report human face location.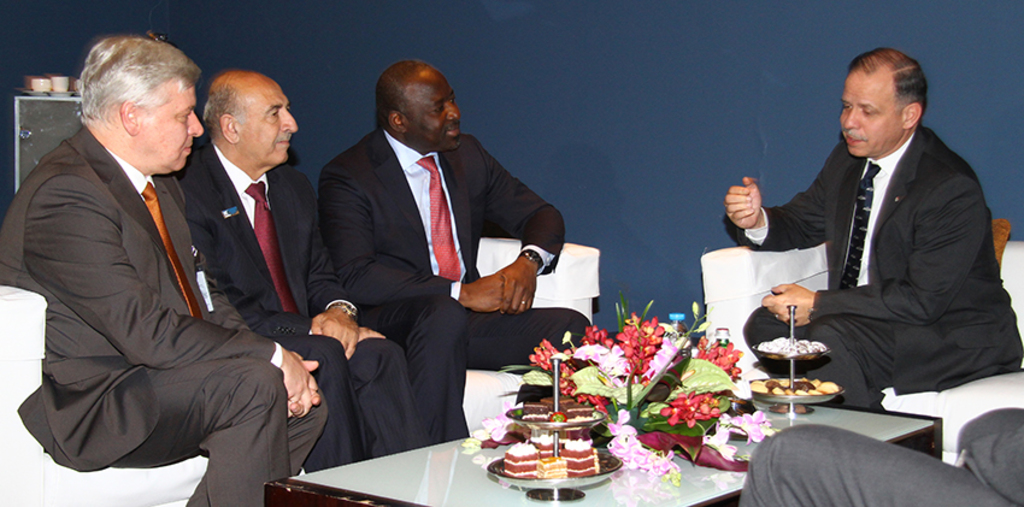
Report: {"left": 139, "top": 69, "right": 211, "bottom": 176}.
